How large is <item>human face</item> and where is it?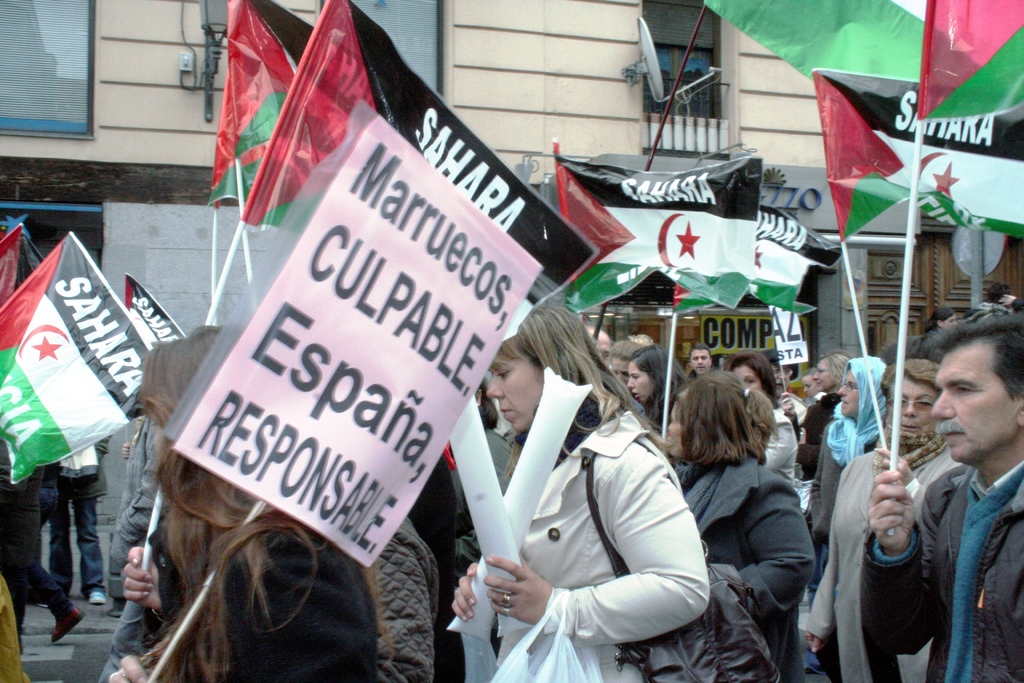
Bounding box: crop(626, 361, 657, 403).
